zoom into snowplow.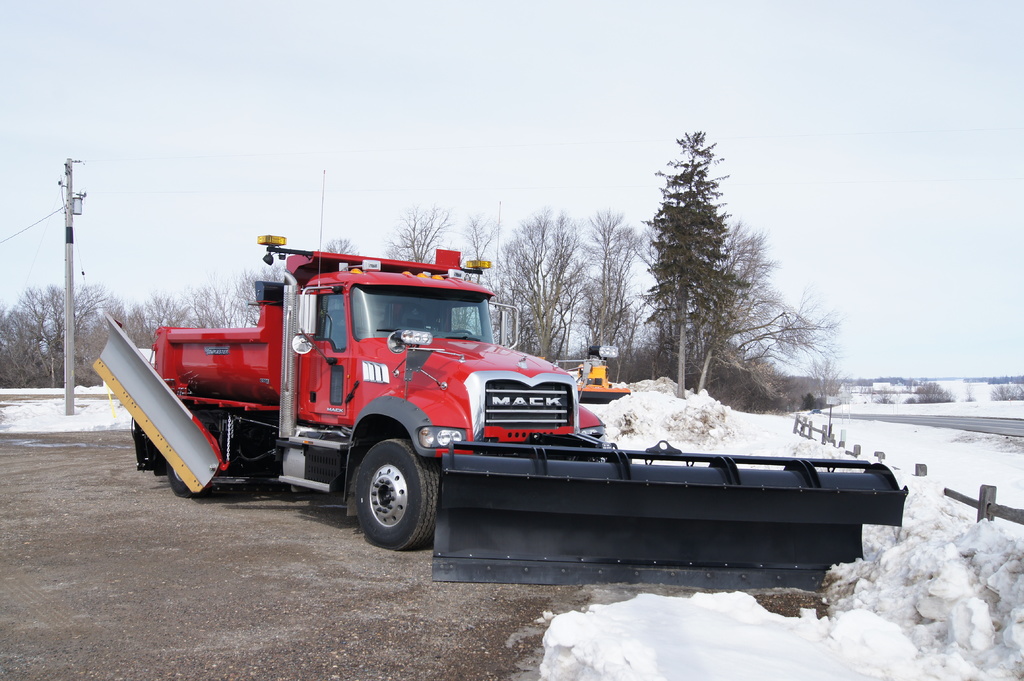
Zoom target: [90, 168, 909, 595].
